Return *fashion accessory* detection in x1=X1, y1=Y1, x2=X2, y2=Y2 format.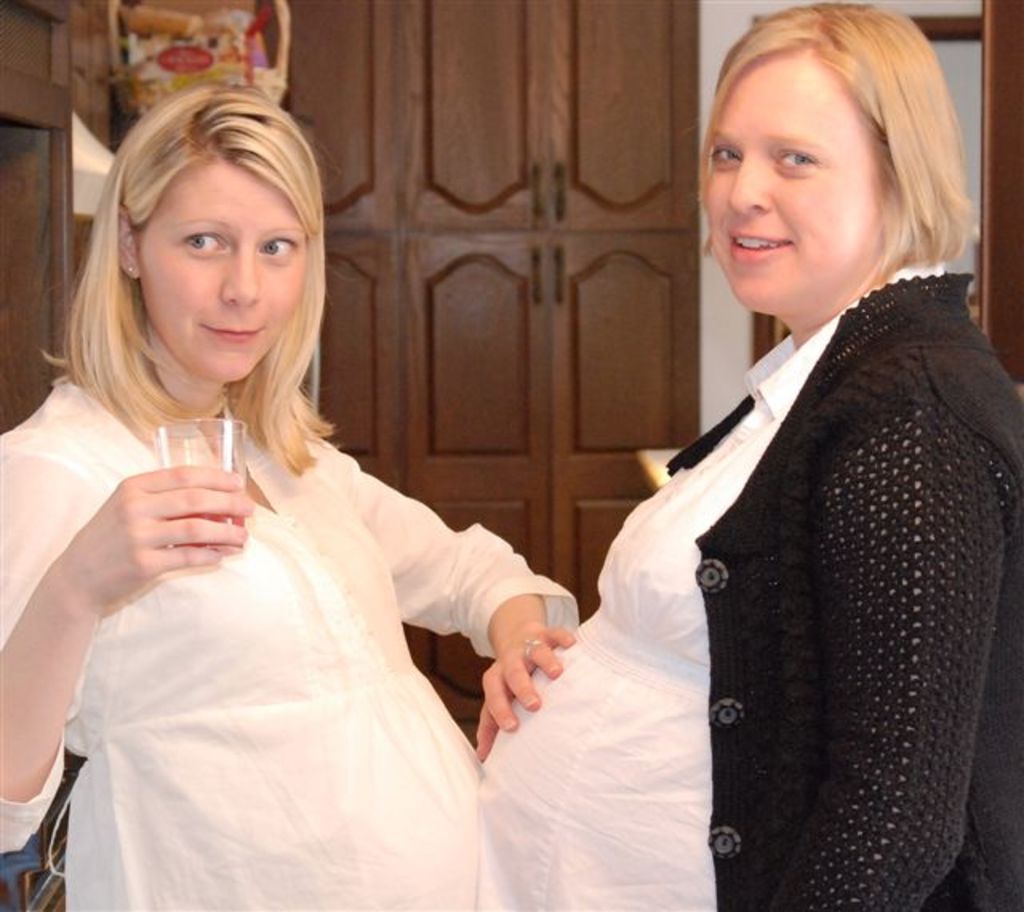
x1=520, y1=637, x2=534, y2=659.
